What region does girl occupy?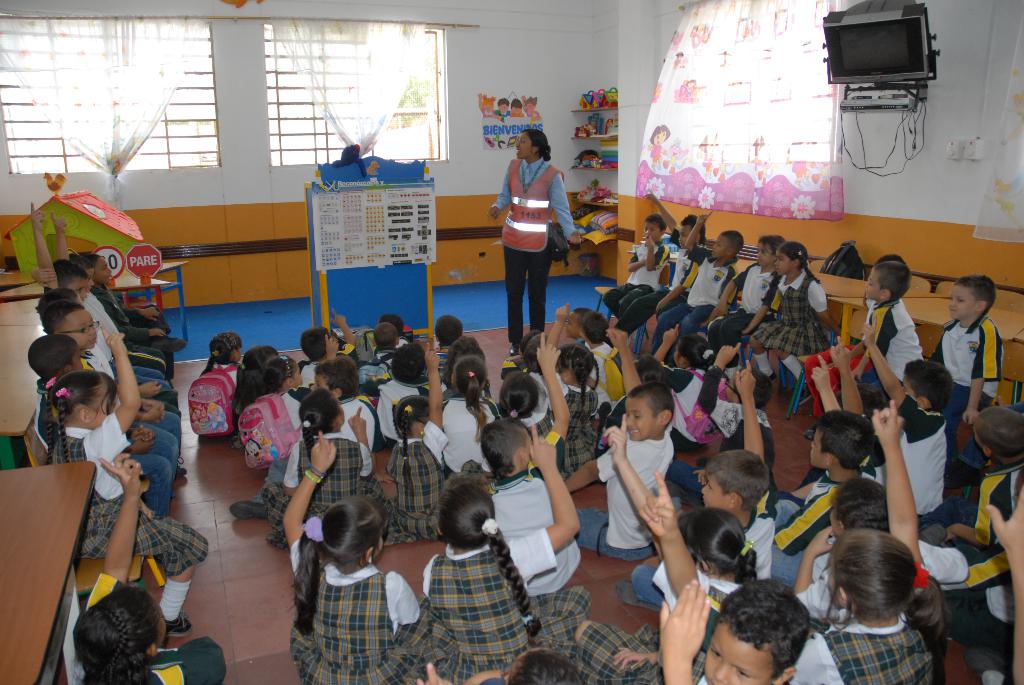
pyautogui.locateOnScreen(394, 342, 458, 539).
